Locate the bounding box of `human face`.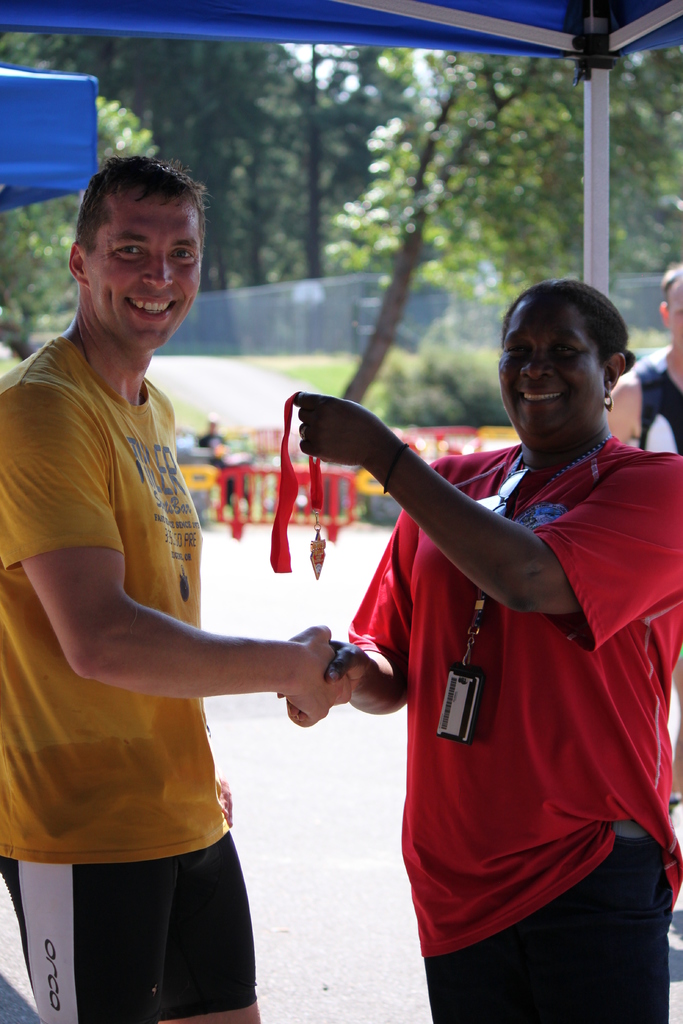
Bounding box: {"x1": 86, "y1": 199, "x2": 202, "y2": 351}.
